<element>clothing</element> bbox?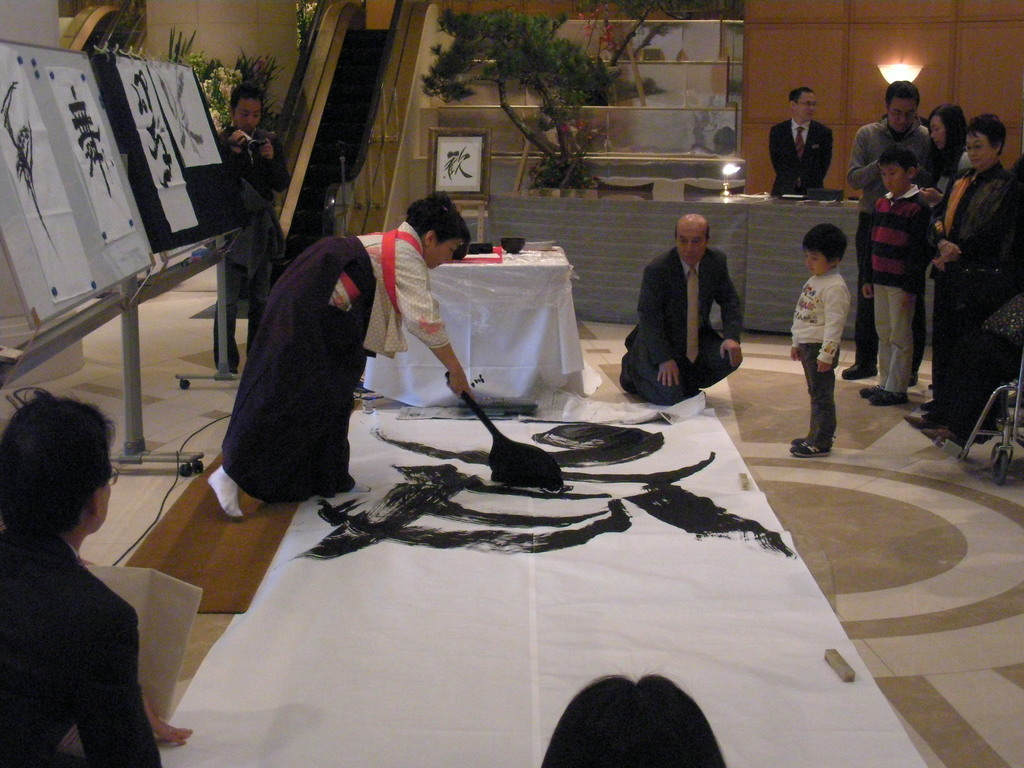
[x1=854, y1=185, x2=930, y2=396]
